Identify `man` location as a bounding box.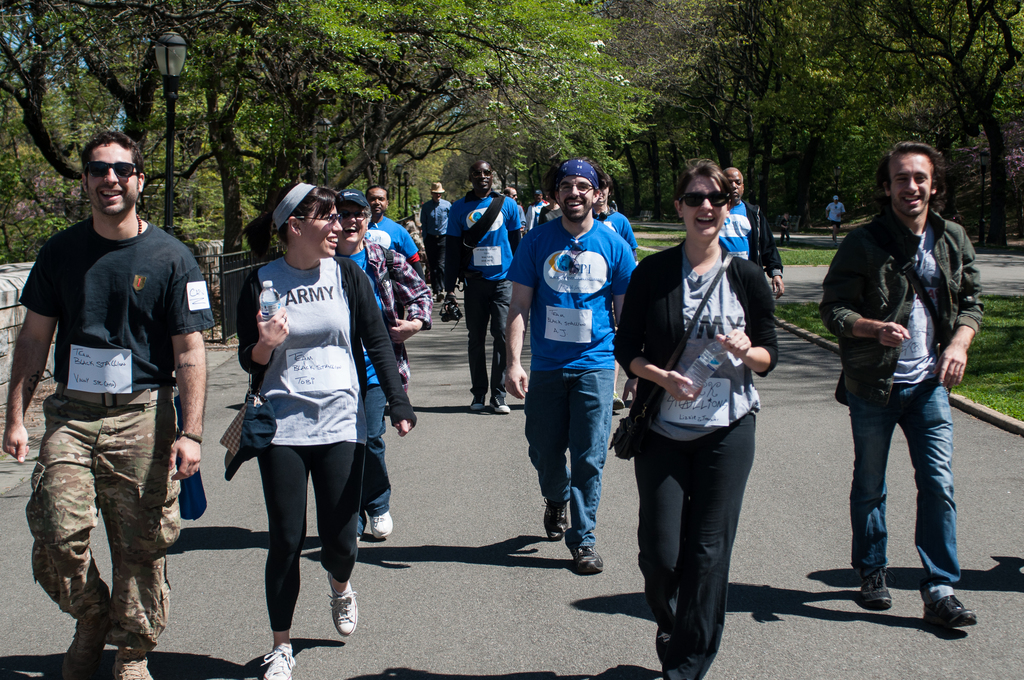
817,133,980,627.
